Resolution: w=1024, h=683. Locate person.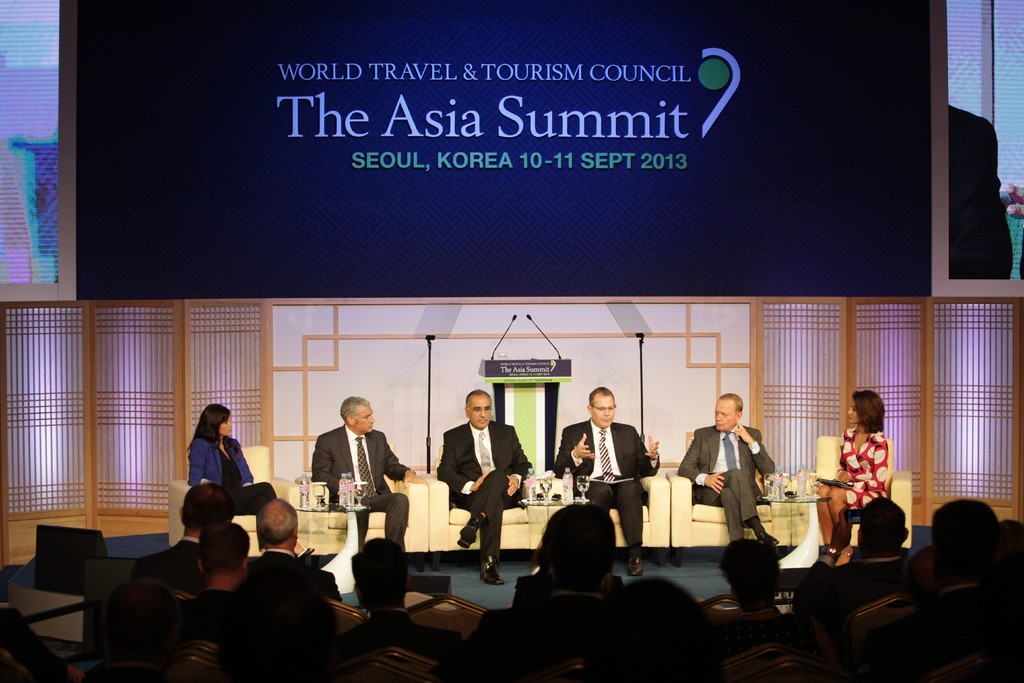
(x1=817, y1=389, x2=894, y2=565).
